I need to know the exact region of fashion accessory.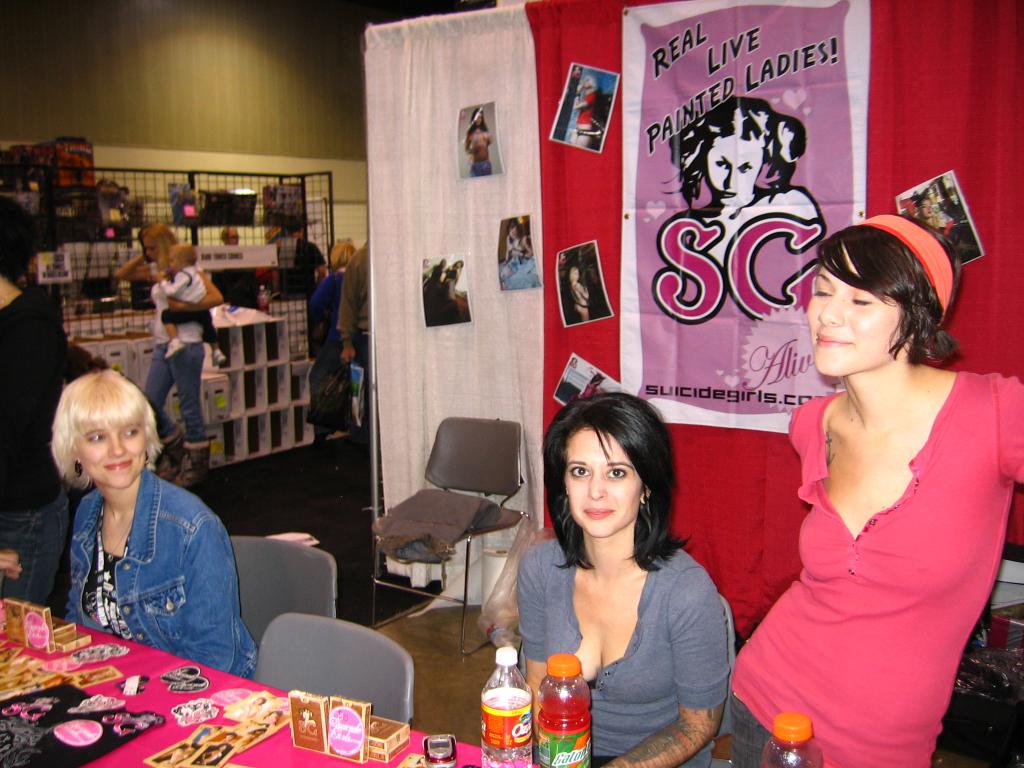
Region: select_region(141, 453, 149, 470).
